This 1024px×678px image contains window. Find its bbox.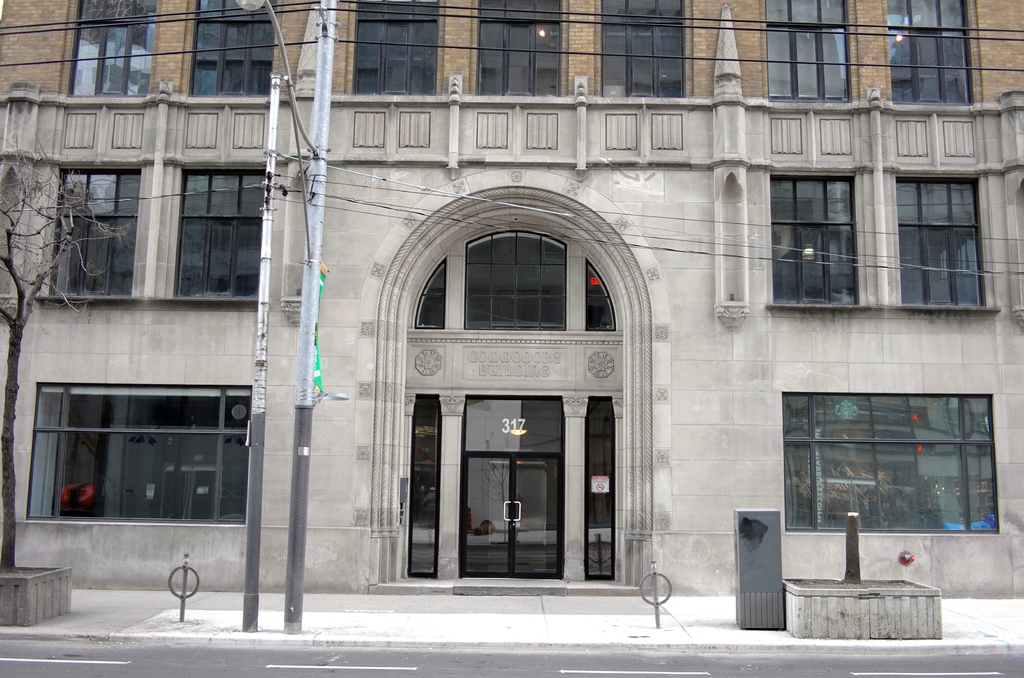
[479, 0, 564, 102].
